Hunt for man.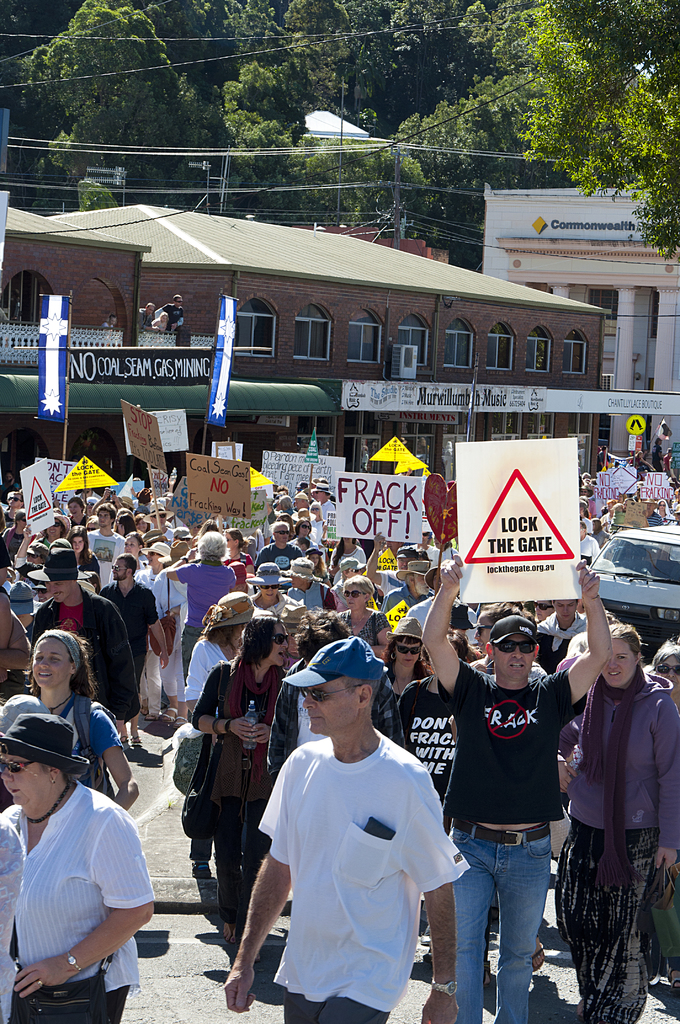
Hunted down at x1=293 y1=492 x2=312 y2=513.
